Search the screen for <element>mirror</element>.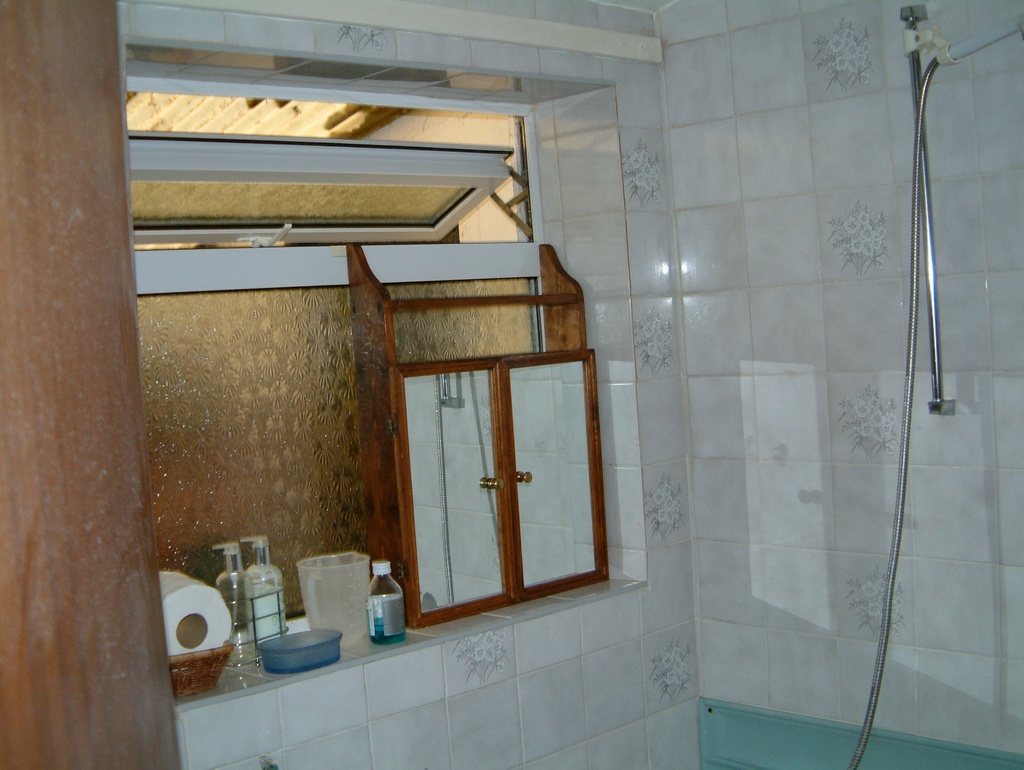
Found at {"left": 512, "top": 363, "right": 596, "bottom": 587}.
